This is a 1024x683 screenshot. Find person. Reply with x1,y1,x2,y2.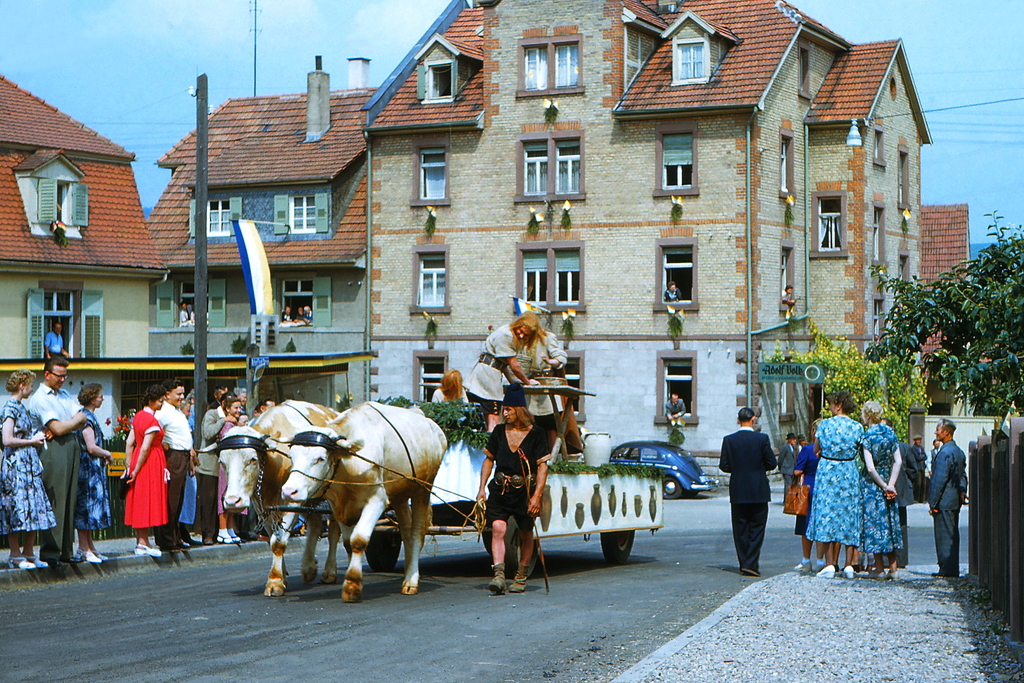
31,356,92,569.
